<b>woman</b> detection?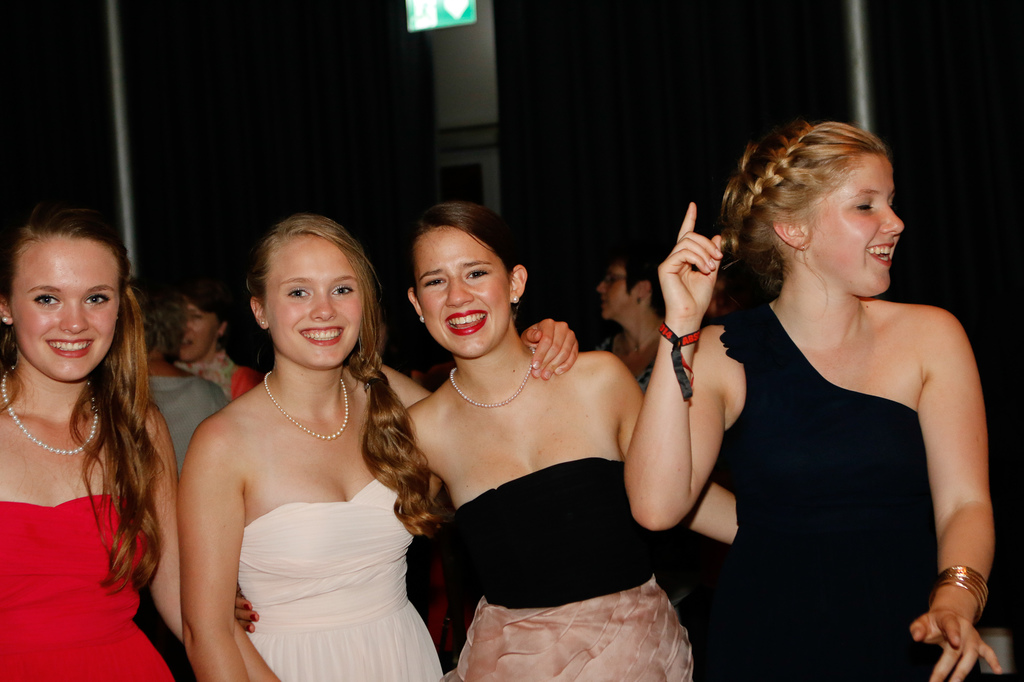
<box>580,246,681,393</box>
